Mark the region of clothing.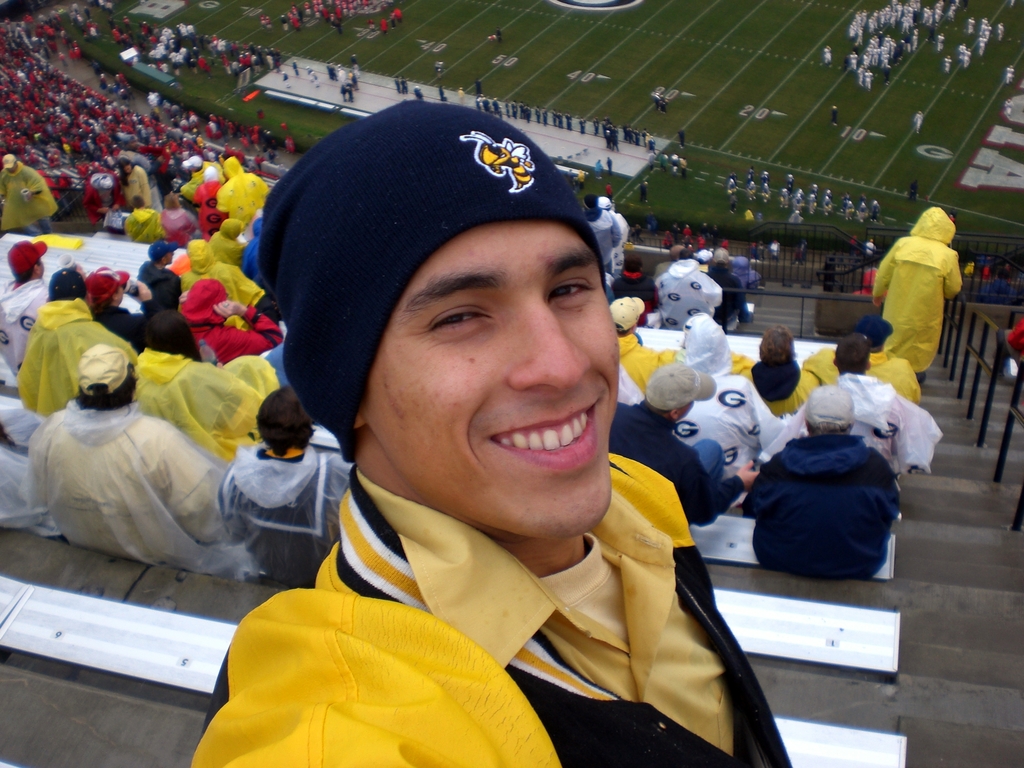
Region: (left=864, top=72, right=872, bottom=88).
